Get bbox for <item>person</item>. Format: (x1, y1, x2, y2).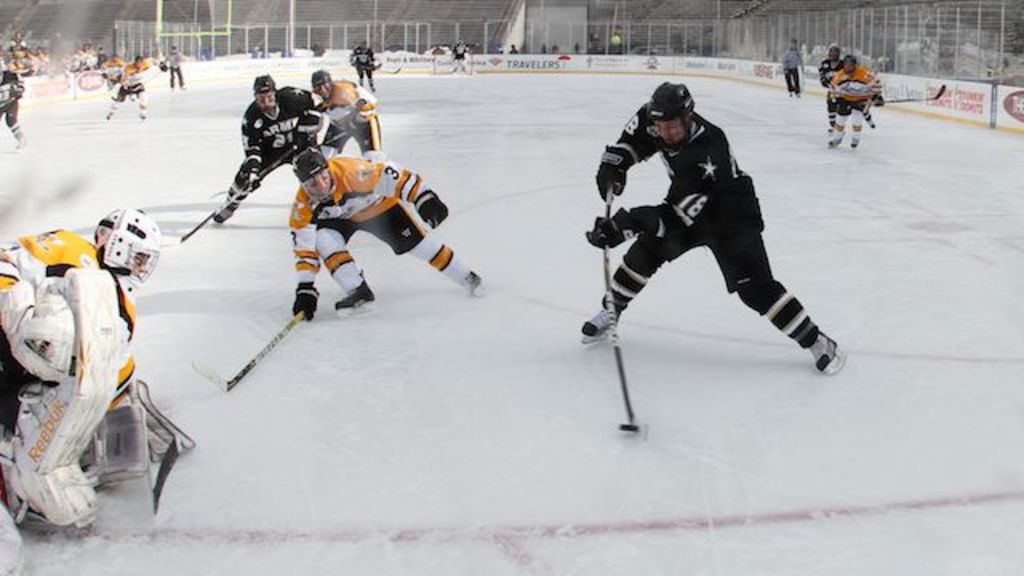
(0, 206, 197, 574).
